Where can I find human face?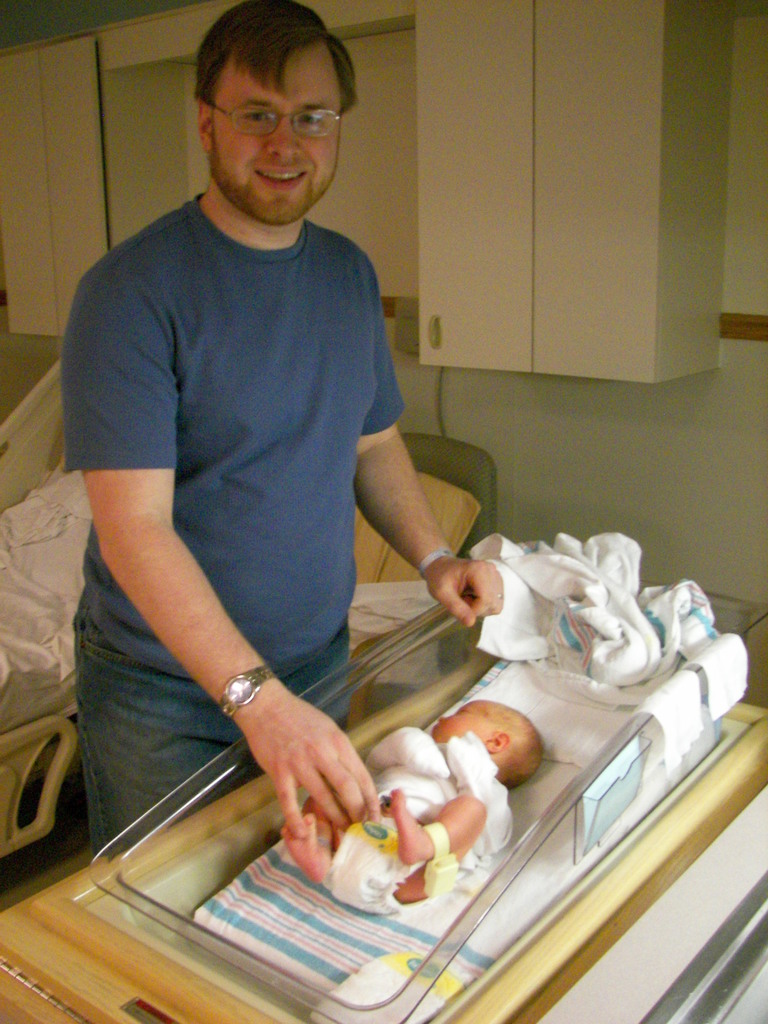
You can find it at bbox=[212, 41, 341, 227].
